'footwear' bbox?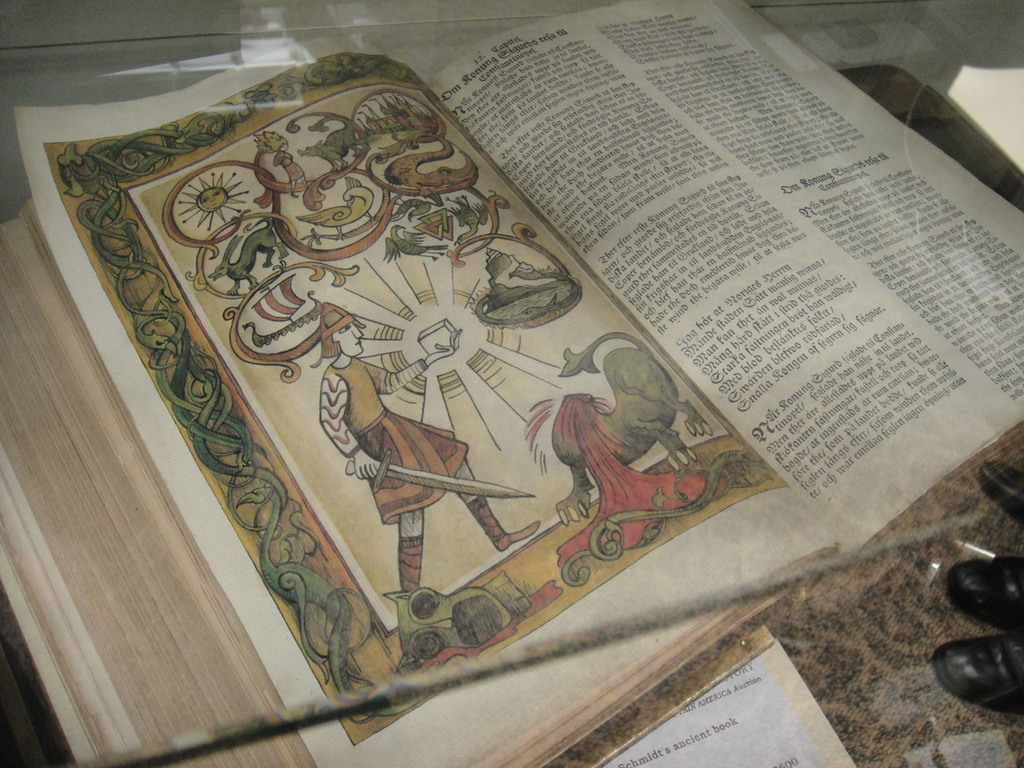
(left=943, top=559, right=1023, bottom=631)
